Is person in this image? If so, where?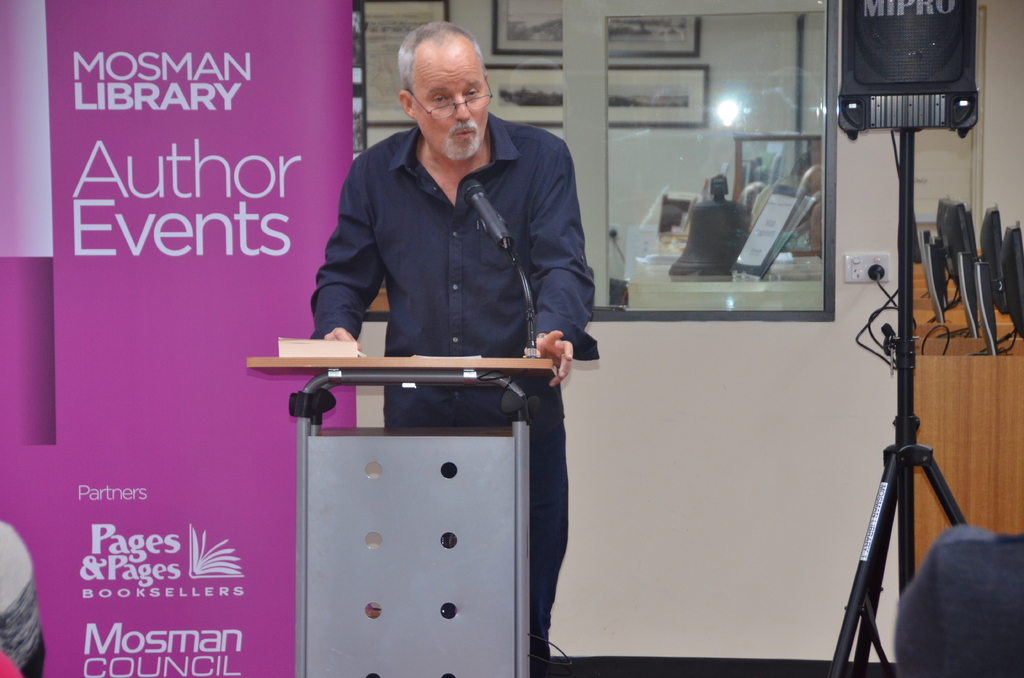
Yes, at detection(299, 34, 582, 594).
